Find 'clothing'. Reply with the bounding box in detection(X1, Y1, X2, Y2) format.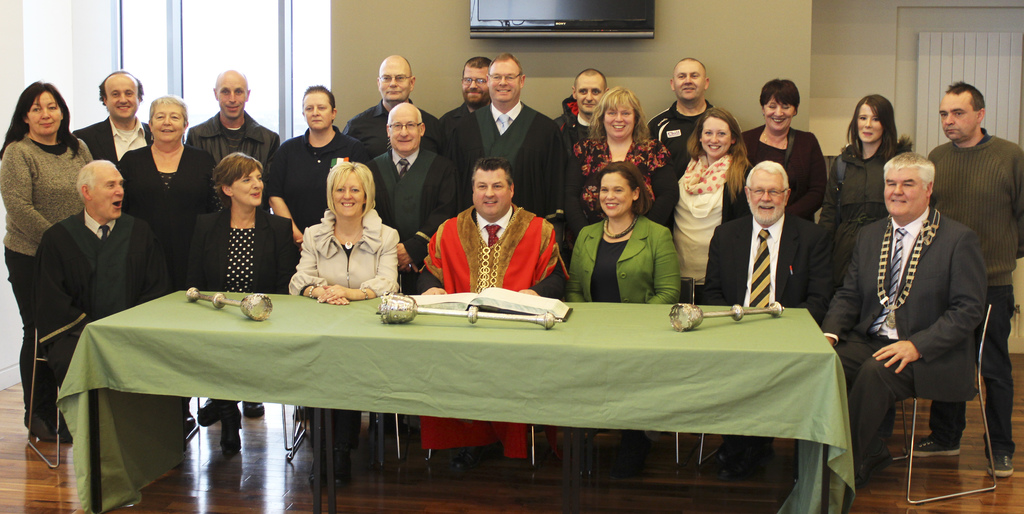
detection(699, 209, 841, 471).
